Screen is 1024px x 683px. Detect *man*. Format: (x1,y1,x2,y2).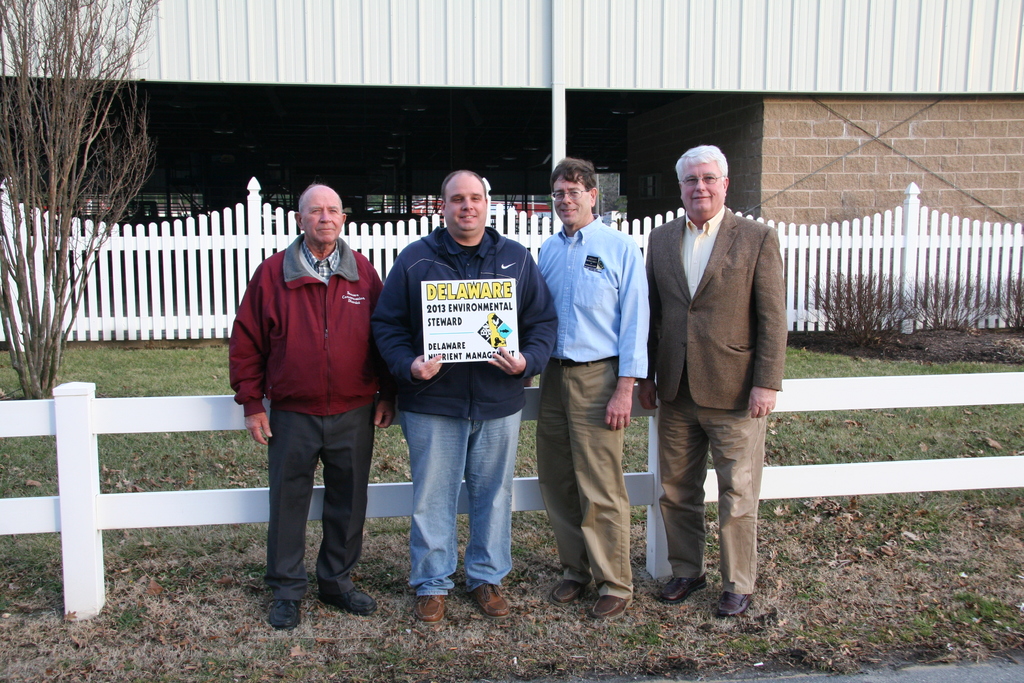
(530,160,653,622).
